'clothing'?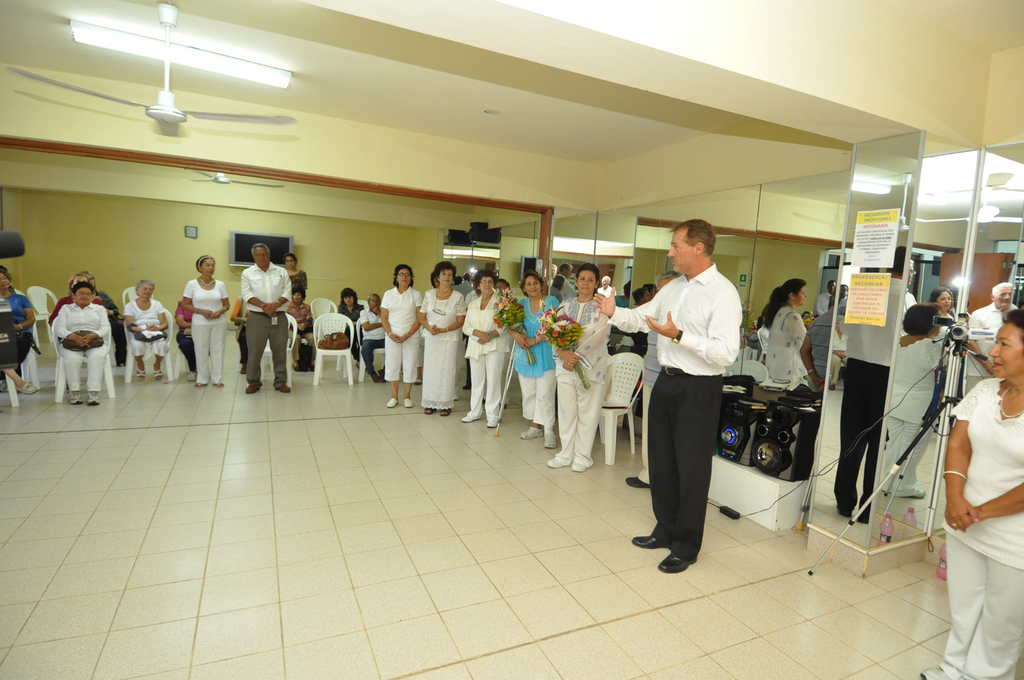
<bbox>284, 303, 316, 360</bbox>
